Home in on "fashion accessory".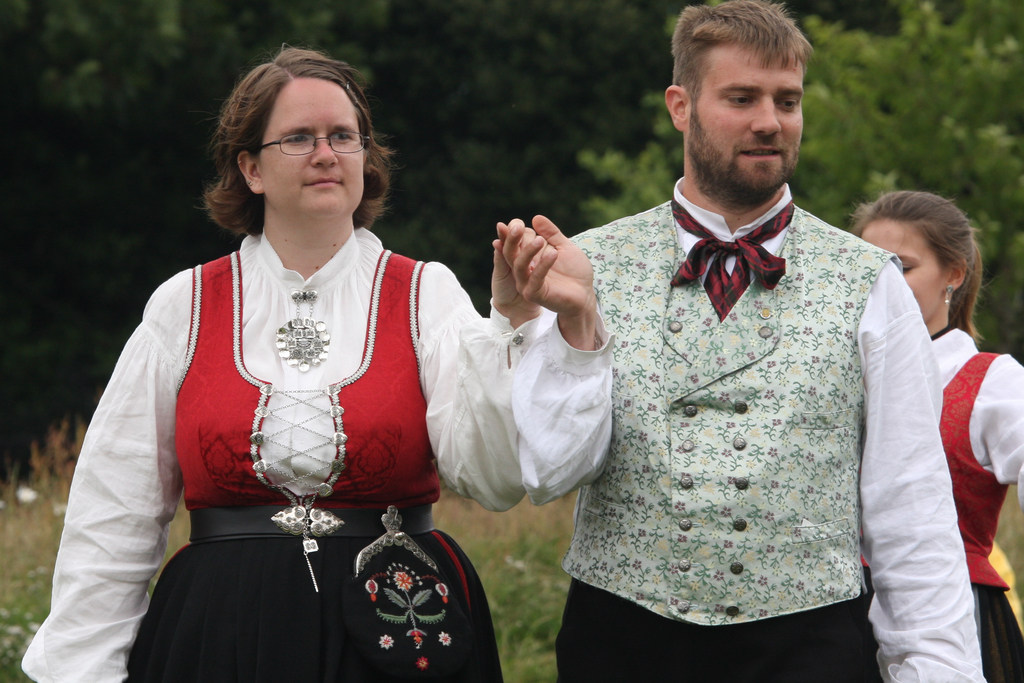
Homed in at (940, 283, 953, 309).
